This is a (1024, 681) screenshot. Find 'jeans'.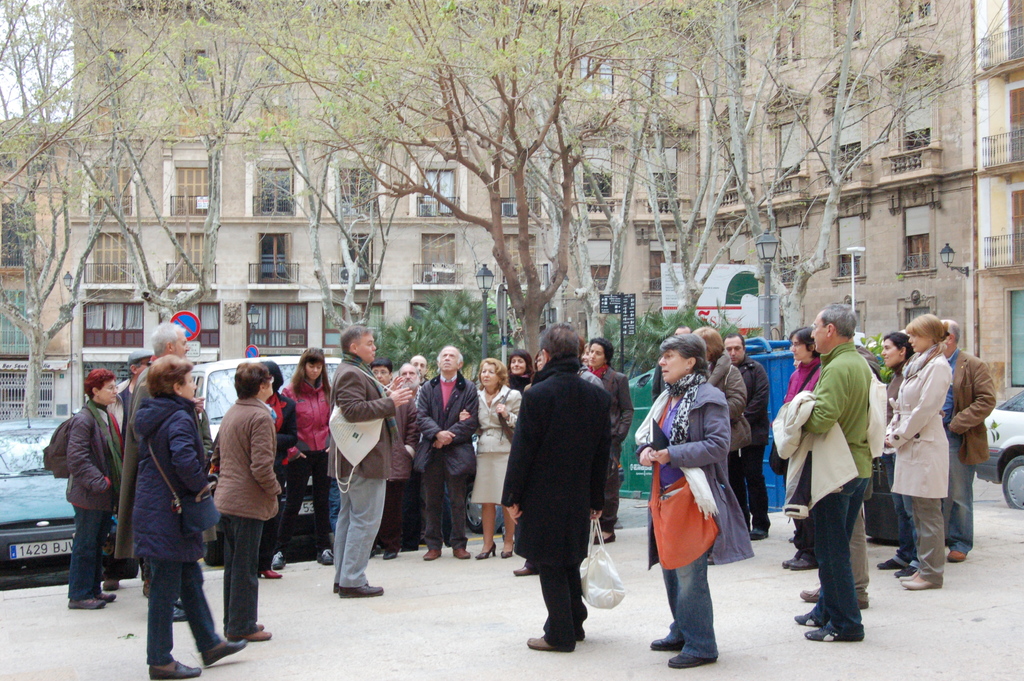
Bounding box: {"left": 660, "top": 491, "right": 717, "bottom": 656}.
